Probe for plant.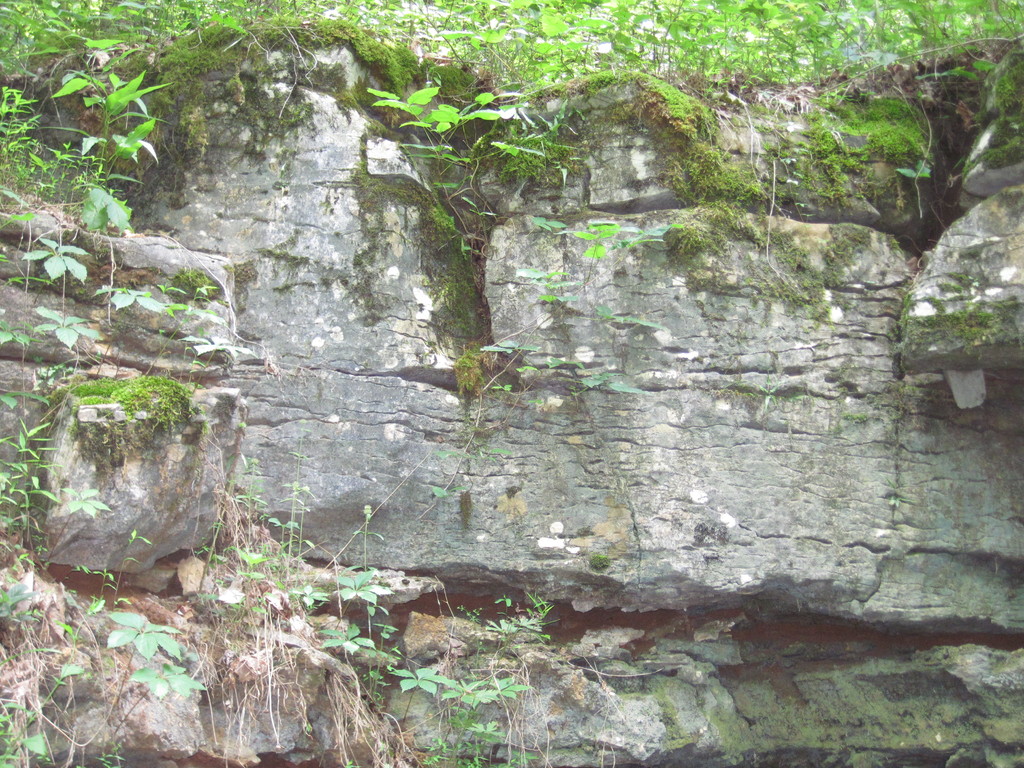
Probe result: BBox(0, 307, 43, 355).
